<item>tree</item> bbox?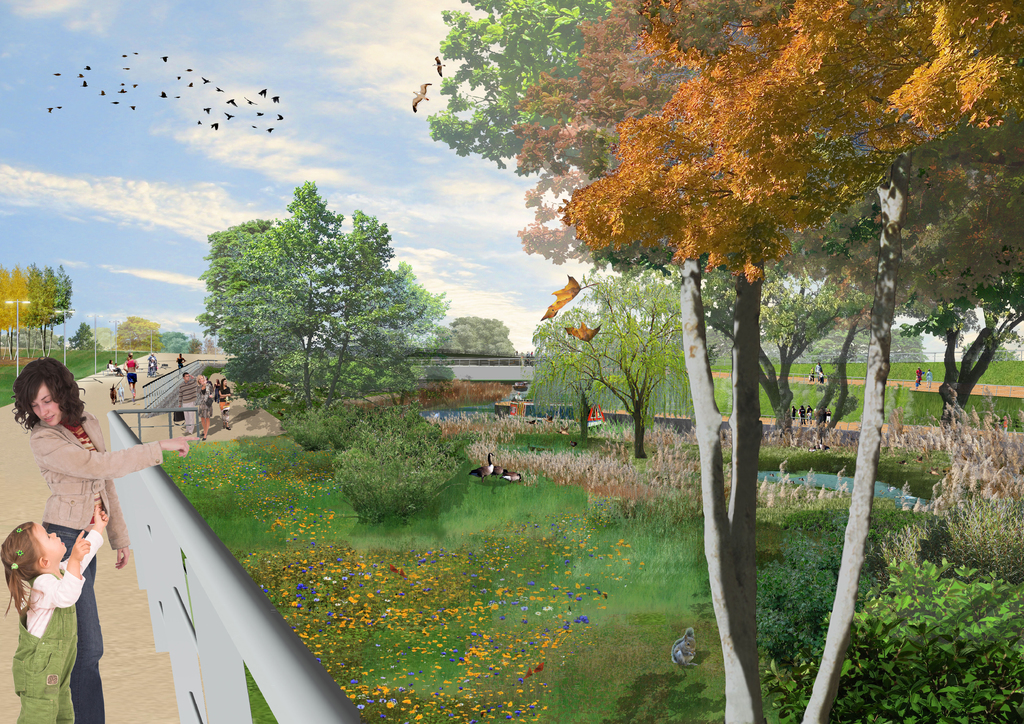
bbox(611, 187, 963, 451)
